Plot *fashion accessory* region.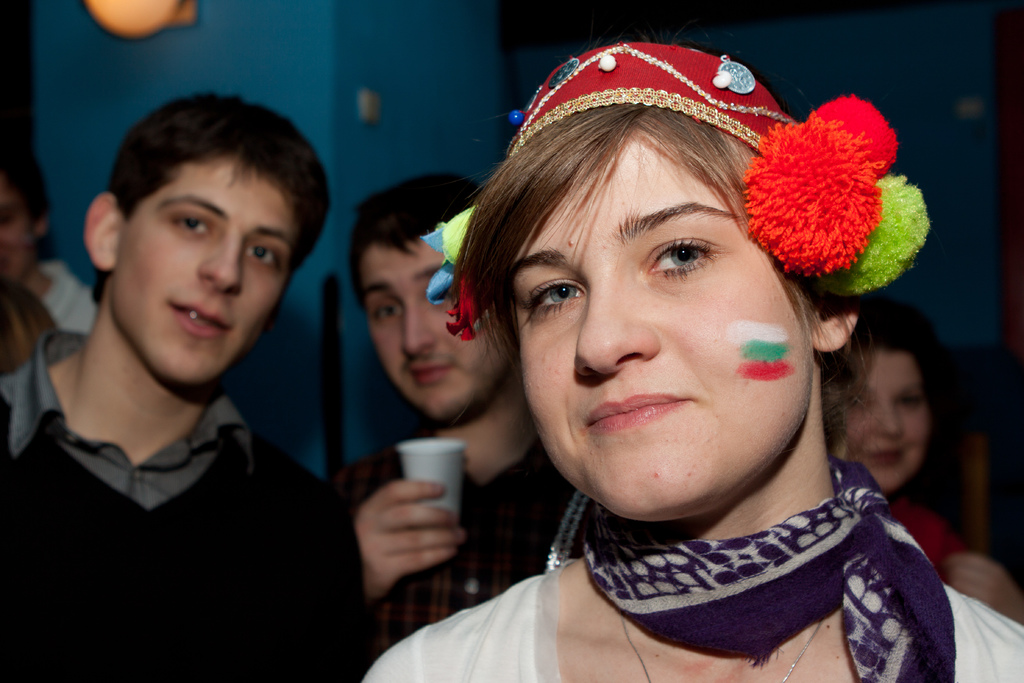
Plotted at 615/612/833/682.
